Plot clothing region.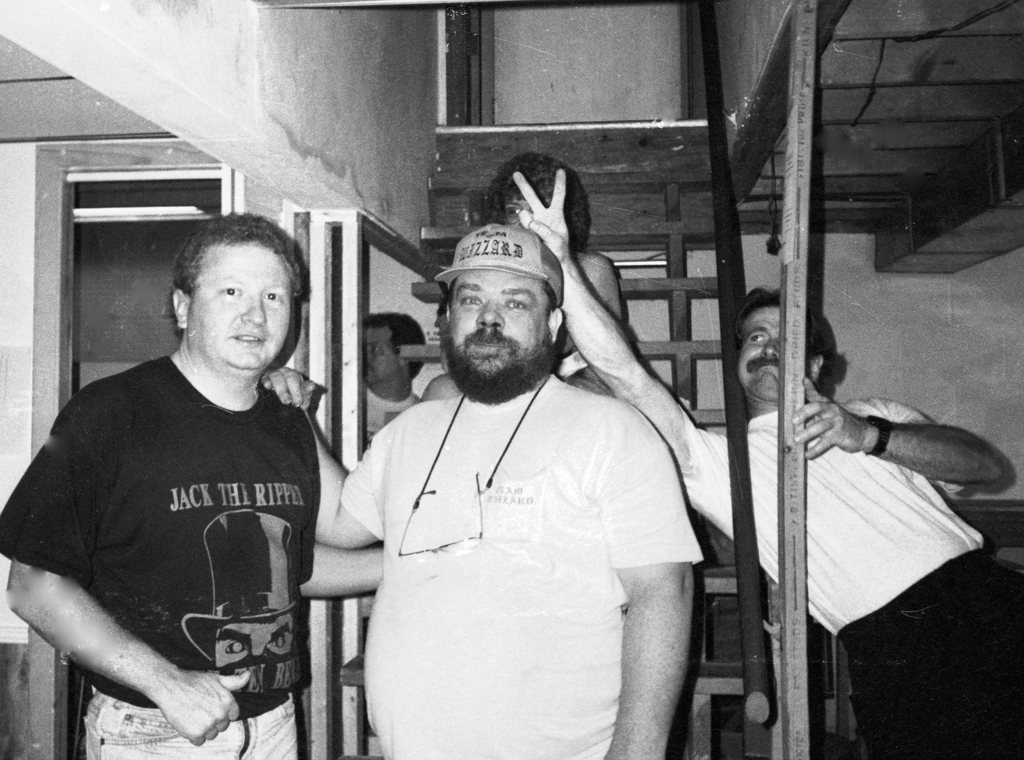
Plotted at left=364, top=385, right=422, bottom=449.
